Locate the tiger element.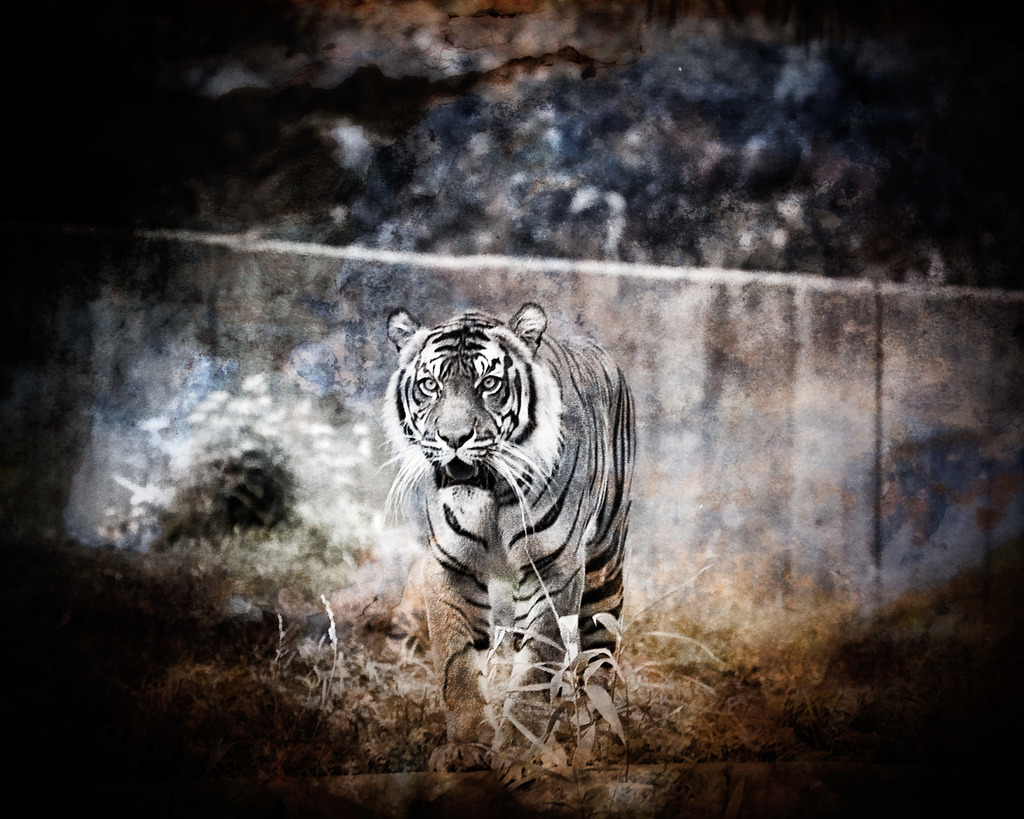
Element bbox: 372,303,634,782.
